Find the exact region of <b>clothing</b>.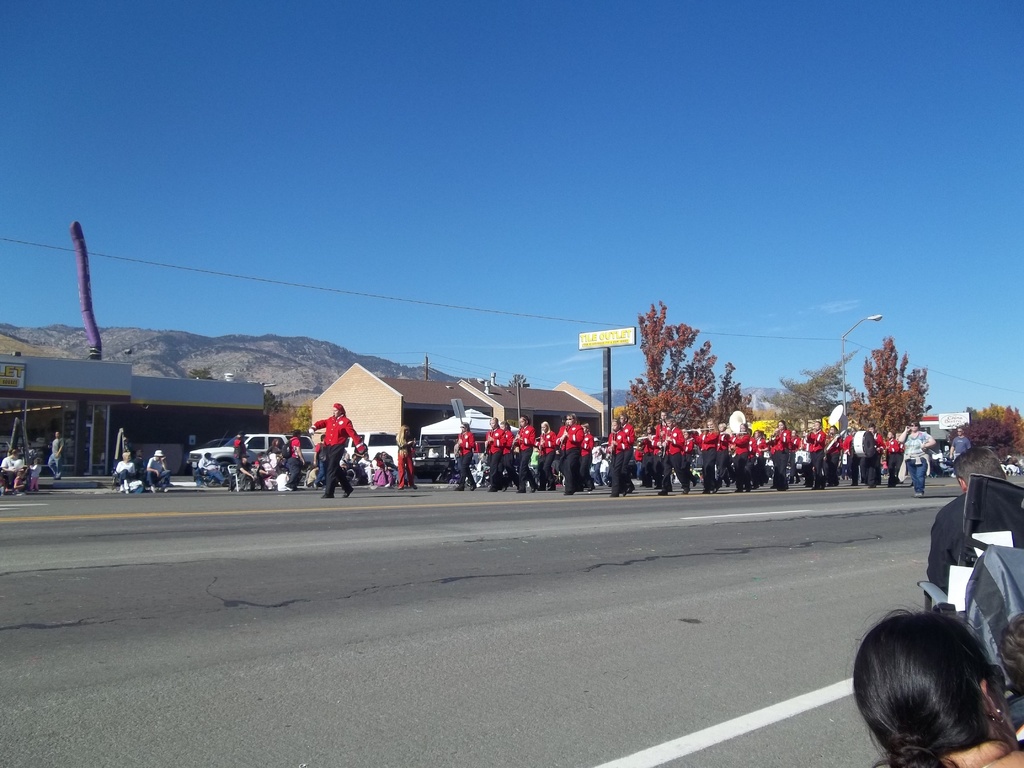
Exact region: (948,435,970,463).
